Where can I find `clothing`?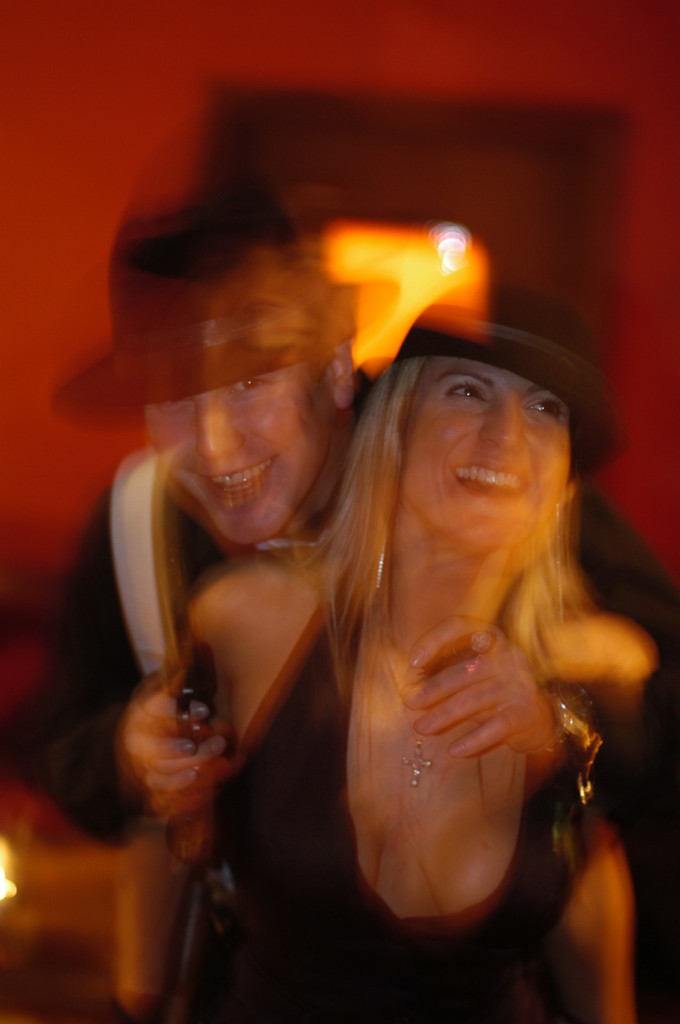
You can find it at 18, 456, 679, 1023.
